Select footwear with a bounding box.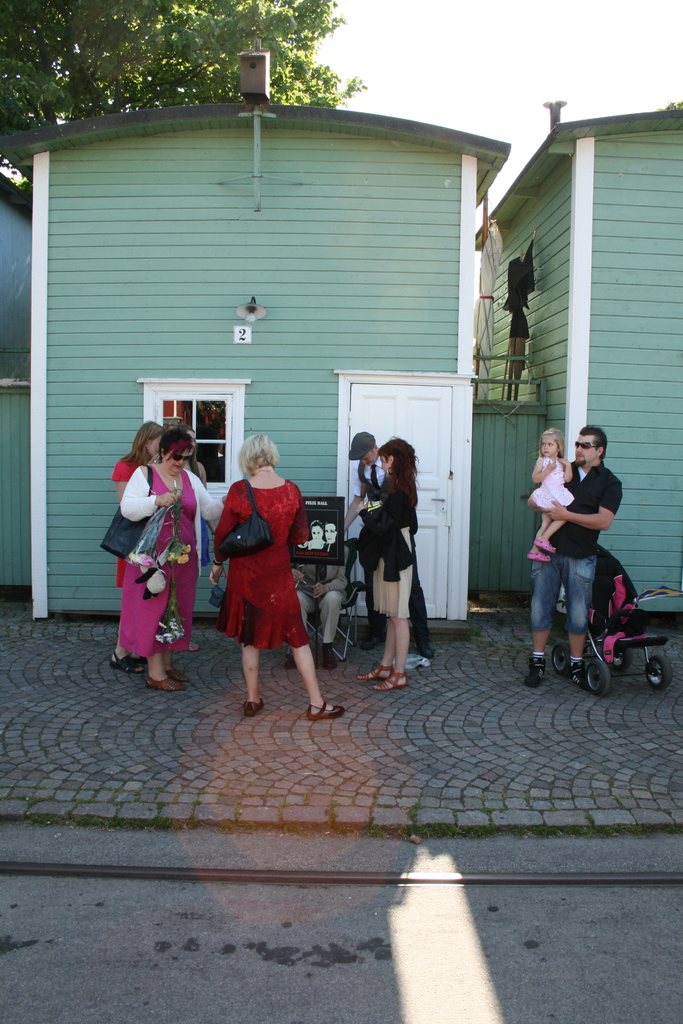
bbox=[305, 696, 345, 724].
